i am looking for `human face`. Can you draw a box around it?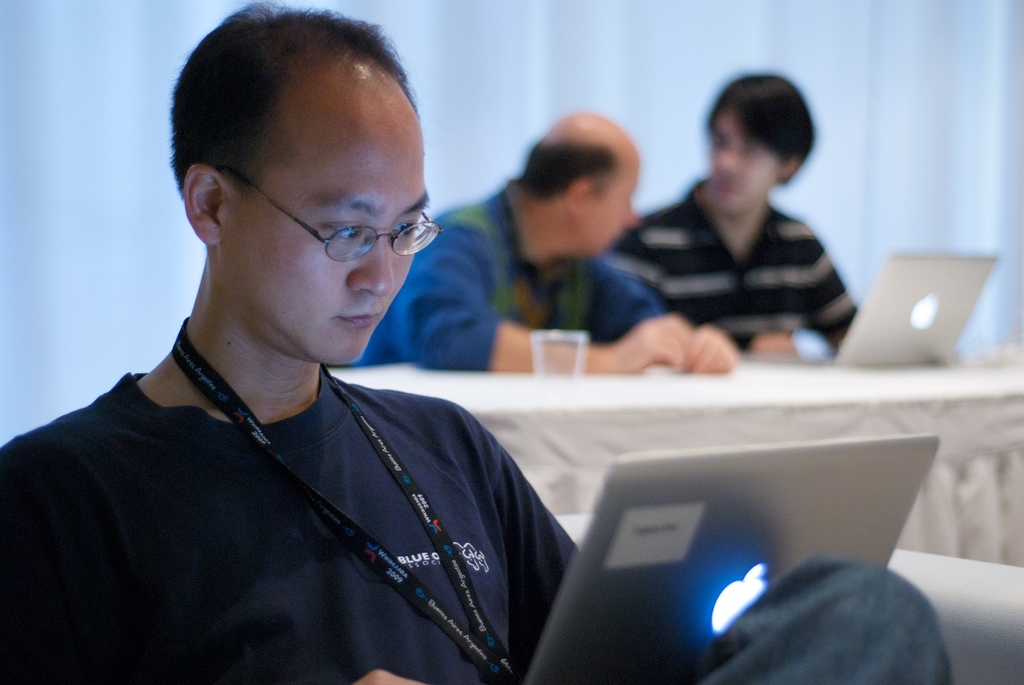
Sure, the bounding box is detection(582, 154, 643, 256).
